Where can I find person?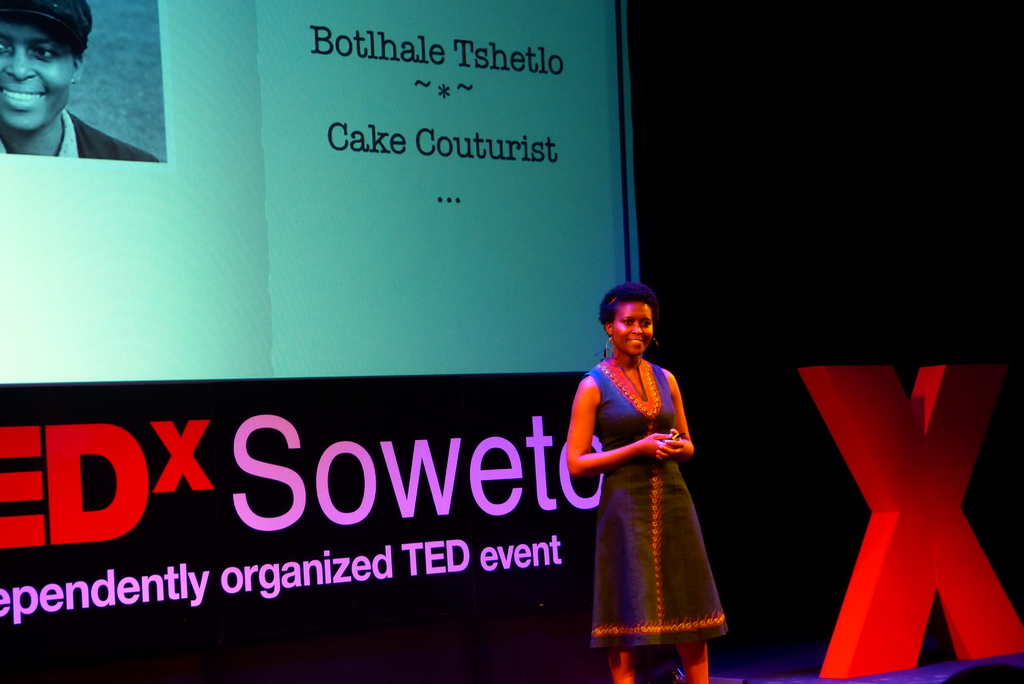
You can find it at locate(572, 272, 729, 683).
